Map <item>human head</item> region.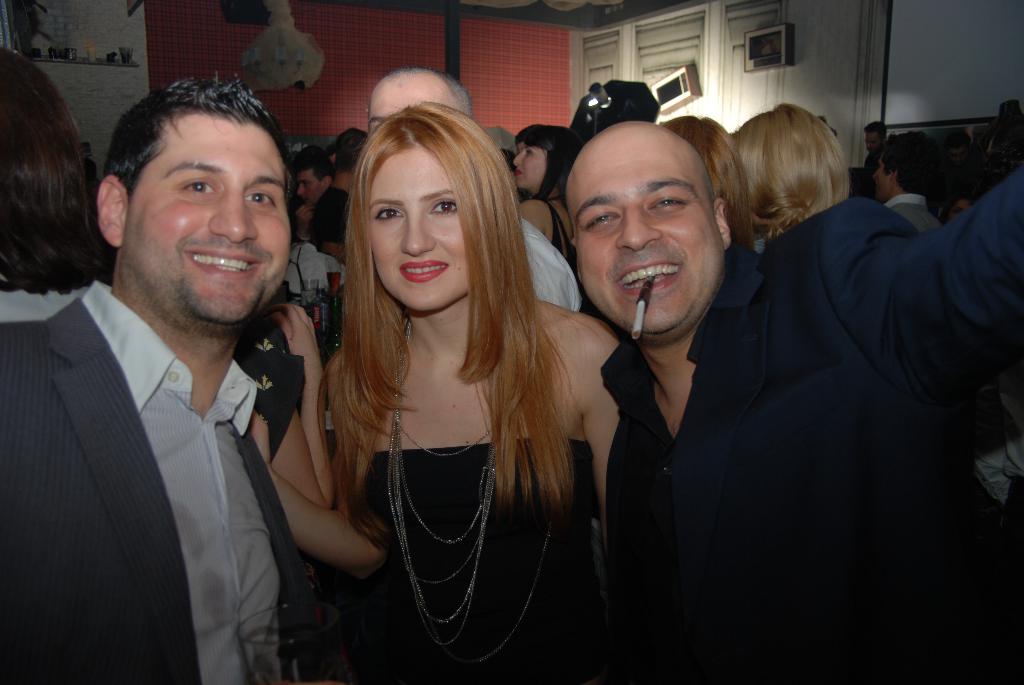
Mapped to (0,46,111,278).
